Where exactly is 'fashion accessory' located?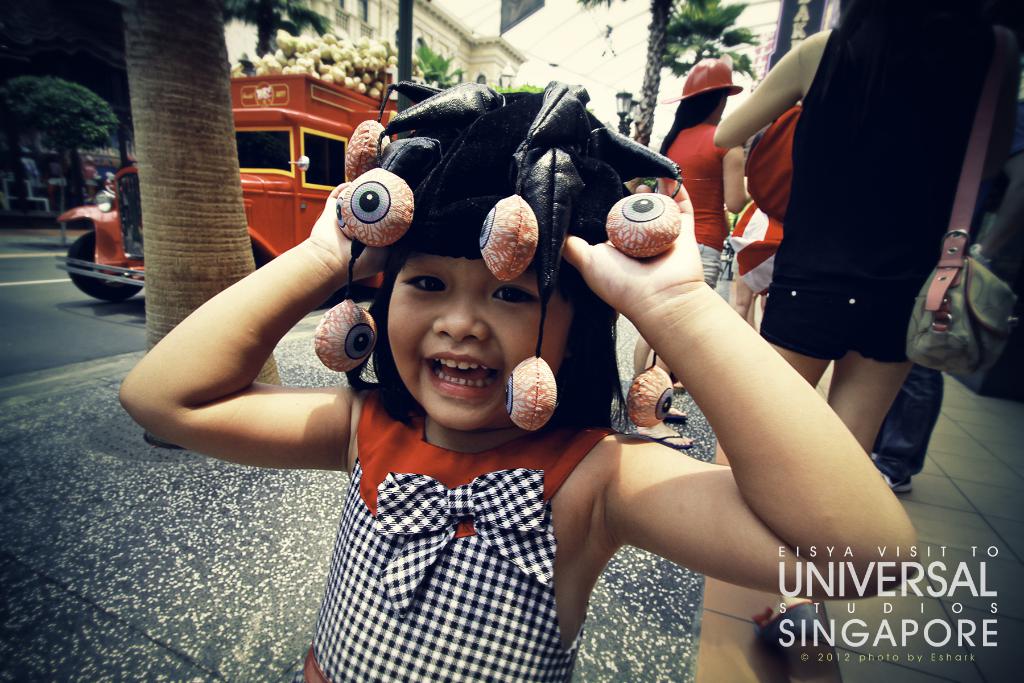
Its bounding box is x1=652 y1=432 x2=693 y2=453.
